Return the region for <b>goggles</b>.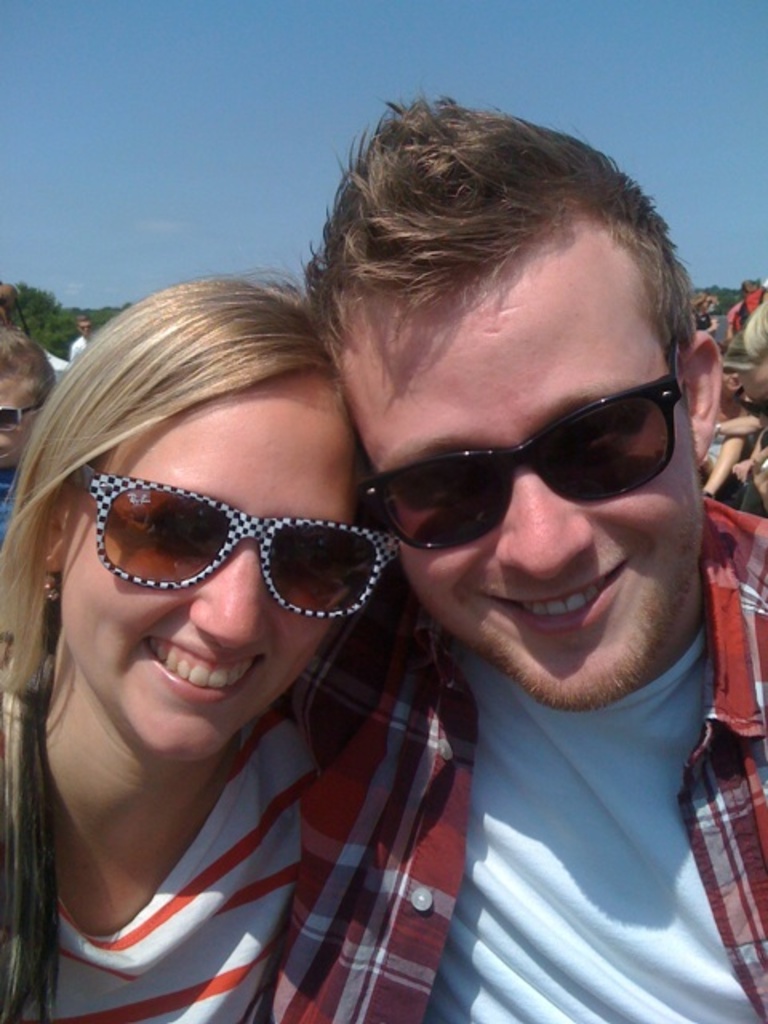
Rect(69, 469, 408, 630).
